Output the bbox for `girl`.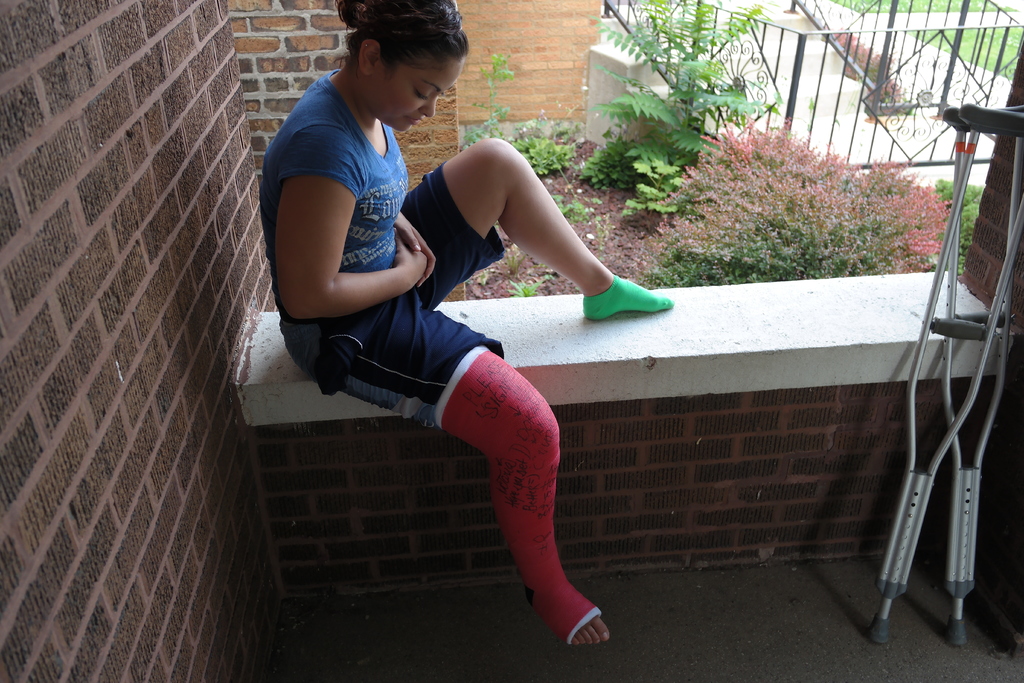
left=260, top=0, right=666, bottom=655.
